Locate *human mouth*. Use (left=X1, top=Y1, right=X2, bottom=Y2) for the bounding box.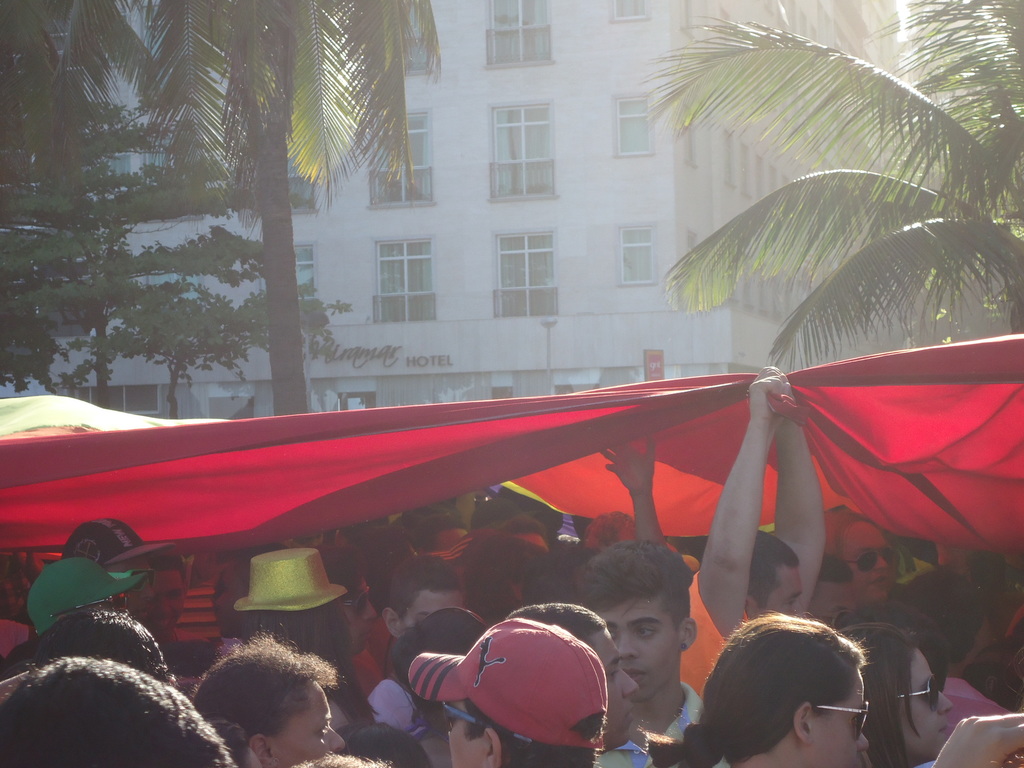
(left=621, top=703, right=634, bottom=726).
